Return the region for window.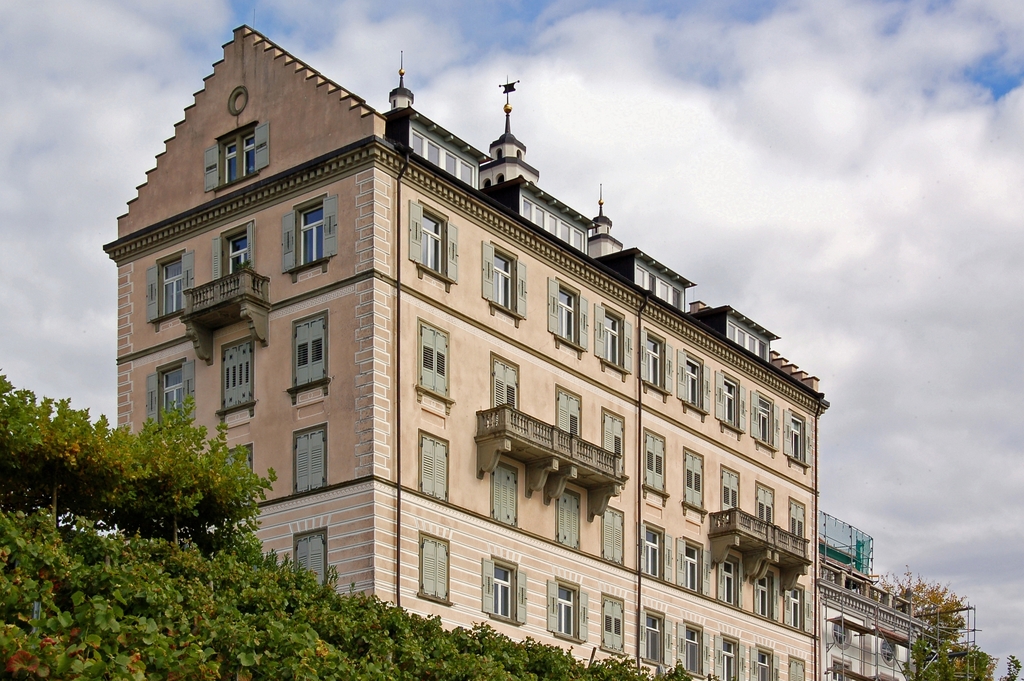
[x1=222, y1=446, x2=257, y2=507].
